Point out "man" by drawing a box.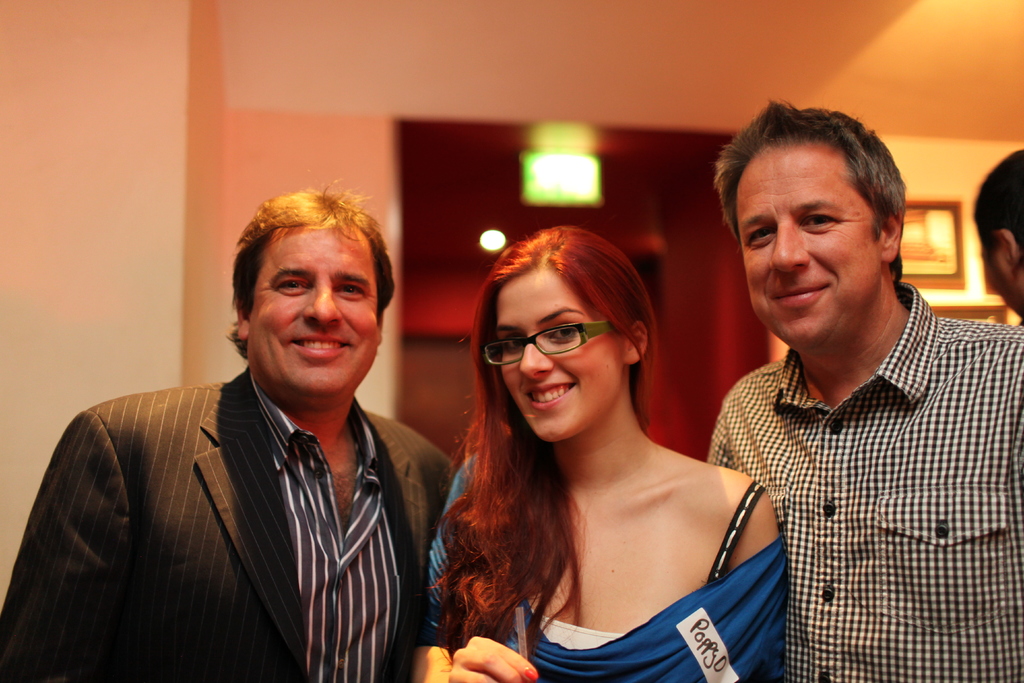
bbox(705, 101, 1023, 682).
